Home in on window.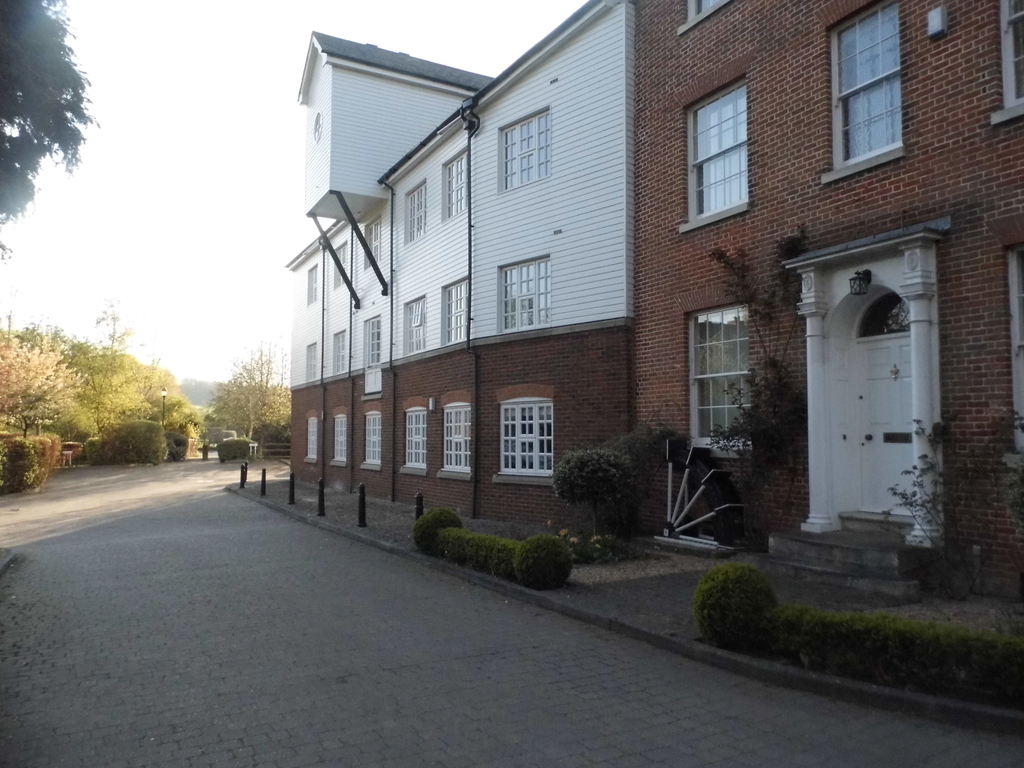
Homed in at (left=397, top=173, right=433, bottom=250).
